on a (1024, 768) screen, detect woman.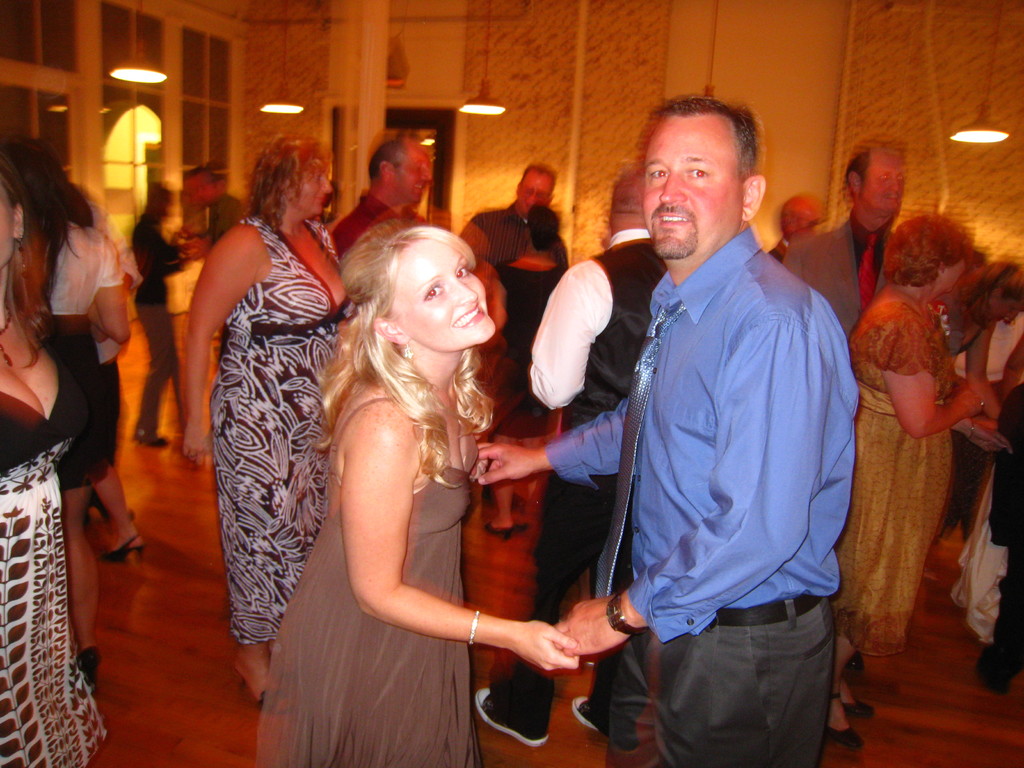
(12,135,117,685).
